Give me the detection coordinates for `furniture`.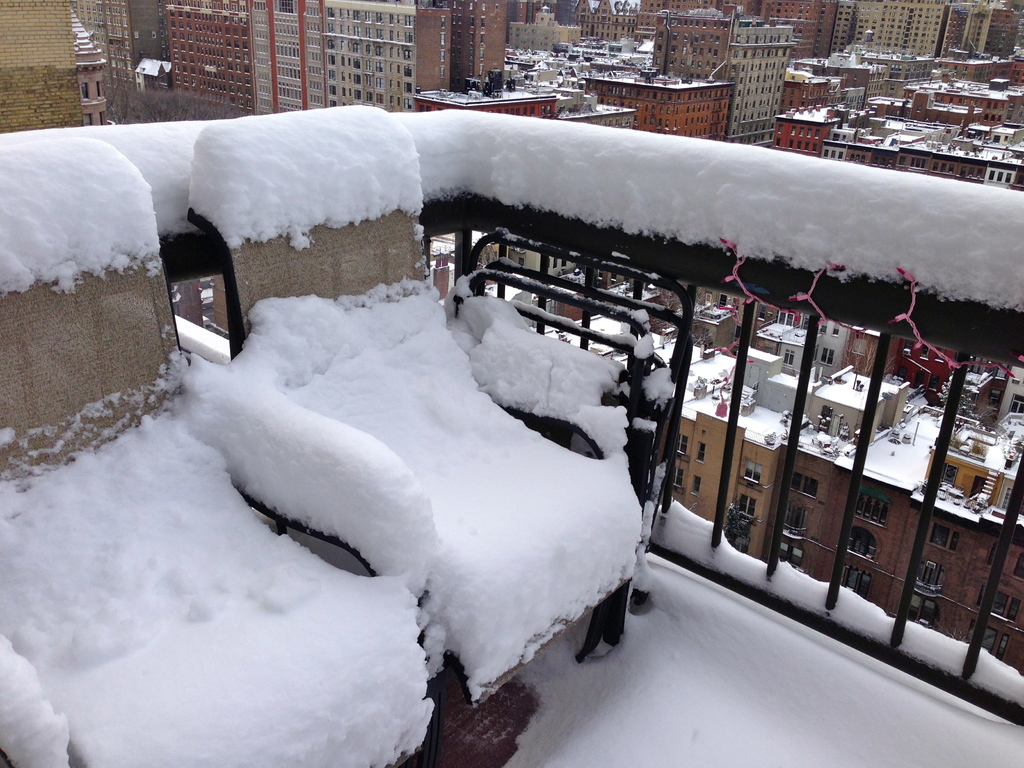
x1=0 y1=139 x2=478 y2=701.
